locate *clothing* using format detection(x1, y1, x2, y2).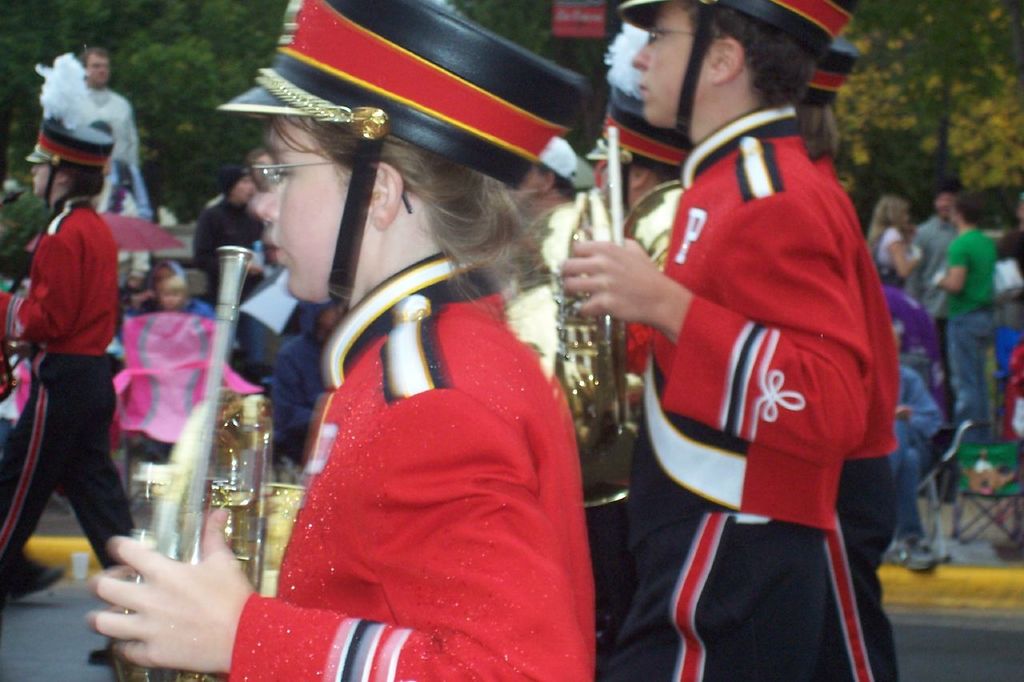
detection(0, 197, 134, 573).
